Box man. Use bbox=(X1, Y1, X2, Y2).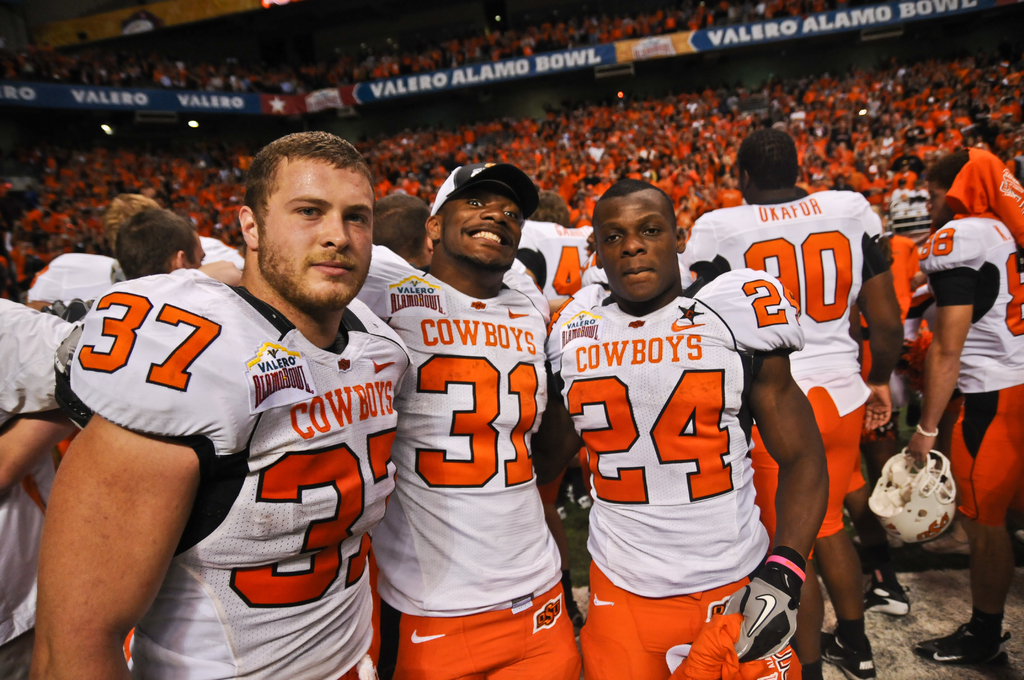
bbox=(22, 190, 257, 465).
